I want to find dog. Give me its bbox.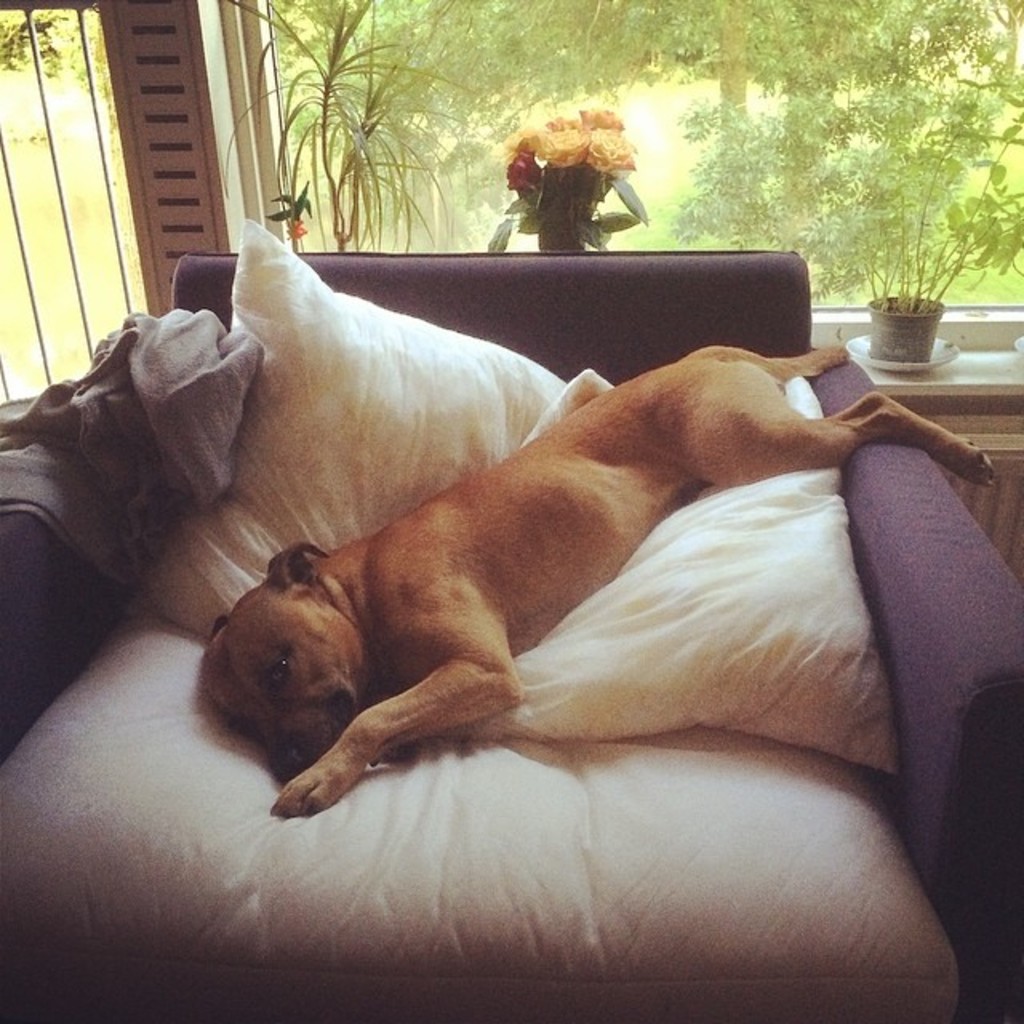
left=200, top=344, right=997, bottom=826.
